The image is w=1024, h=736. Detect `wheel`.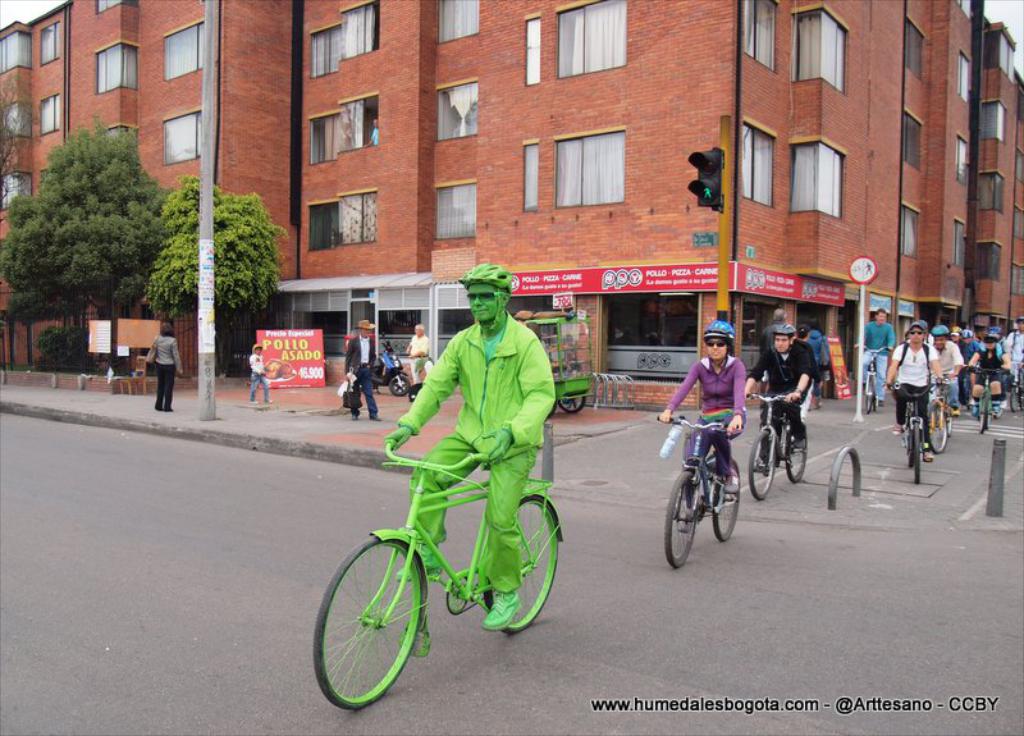
Detection: [x1=925, y1=402, x2=948, y2=453].
